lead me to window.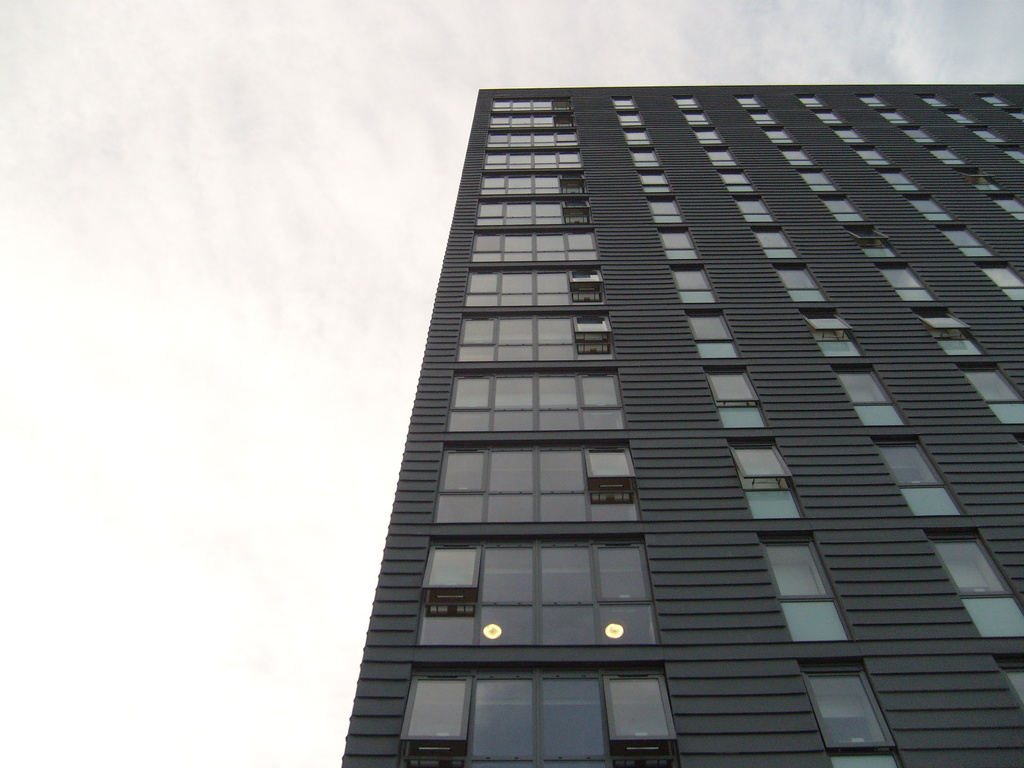
Lead to <box>756,536,836,601</box>.
